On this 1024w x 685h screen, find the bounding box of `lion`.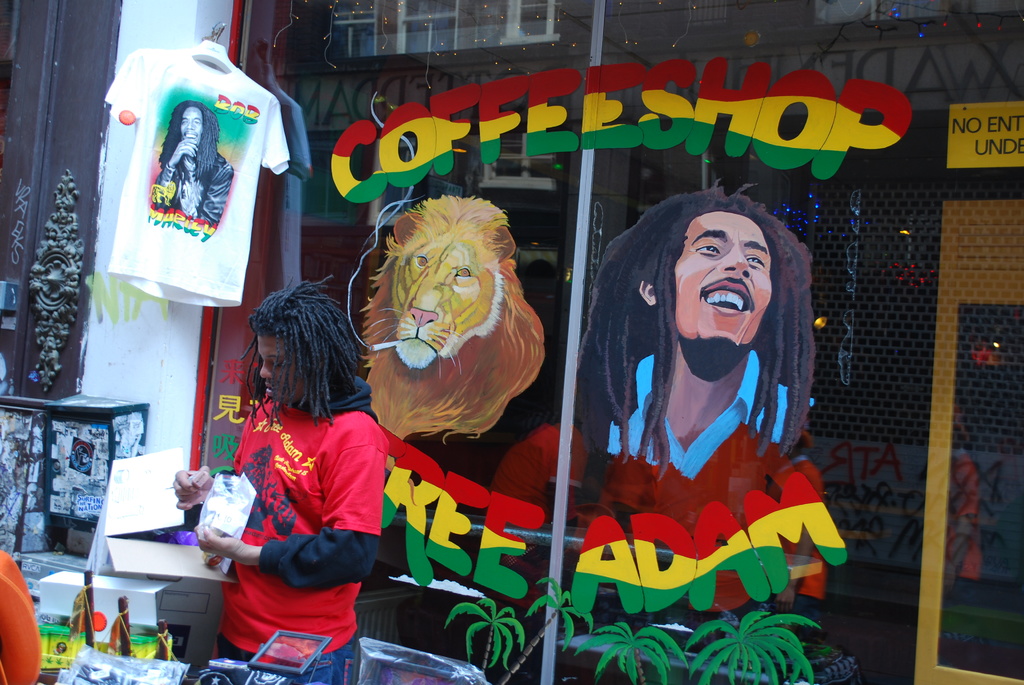
Bounding box: bbox(361, 188, 545, 448).
